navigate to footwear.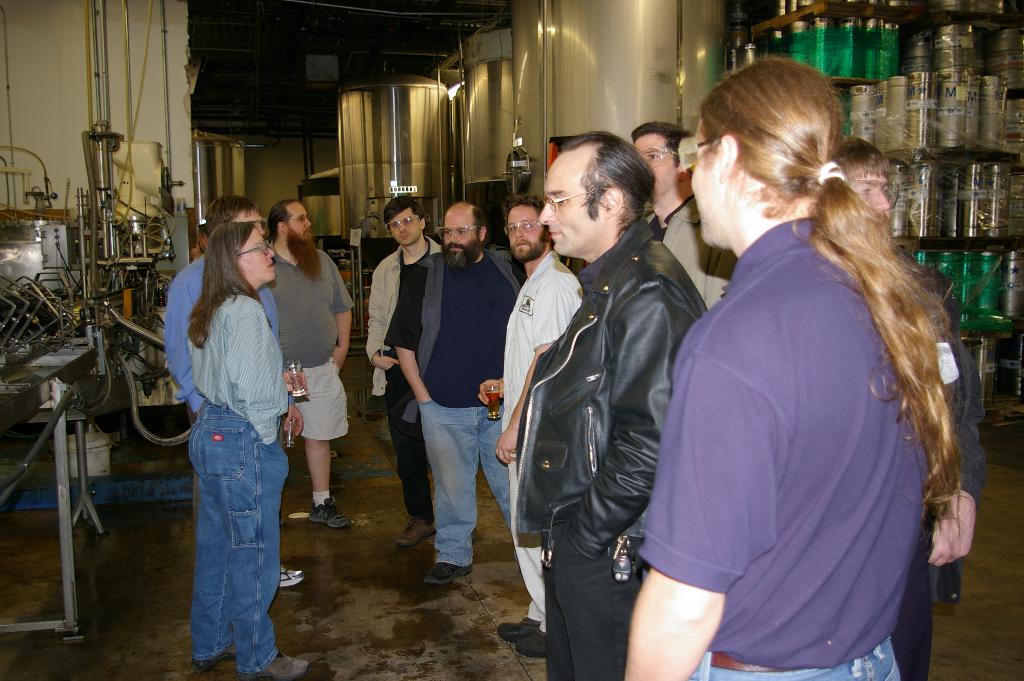
Navigation target: (280,567,301,587).
